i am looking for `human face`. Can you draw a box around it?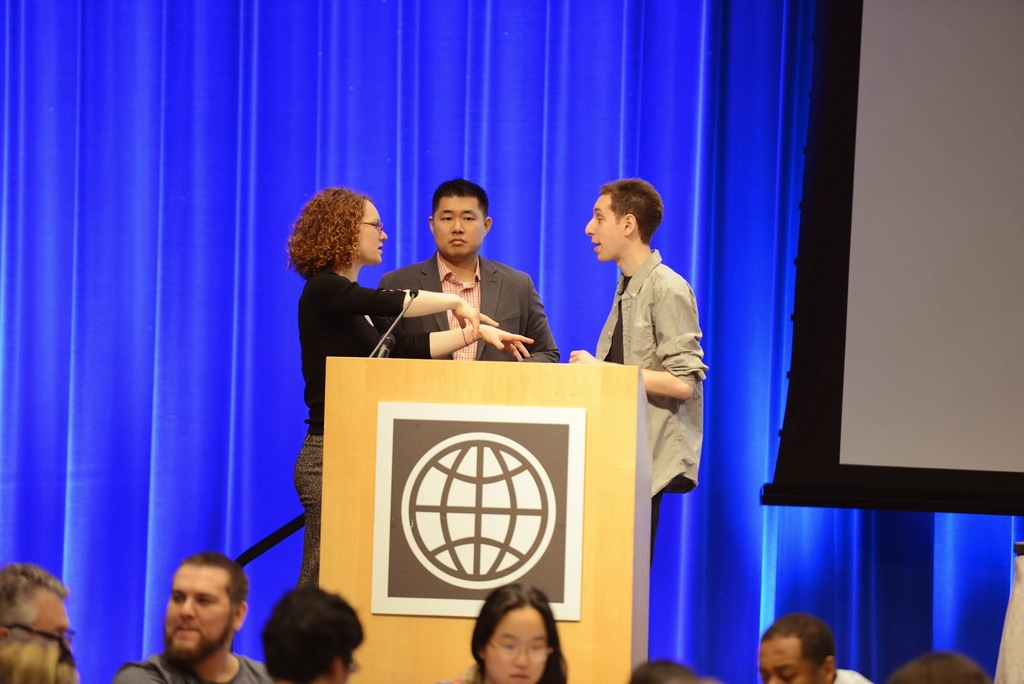
Sure, the bounding box is bbox=(586, 196, 621, 263).
